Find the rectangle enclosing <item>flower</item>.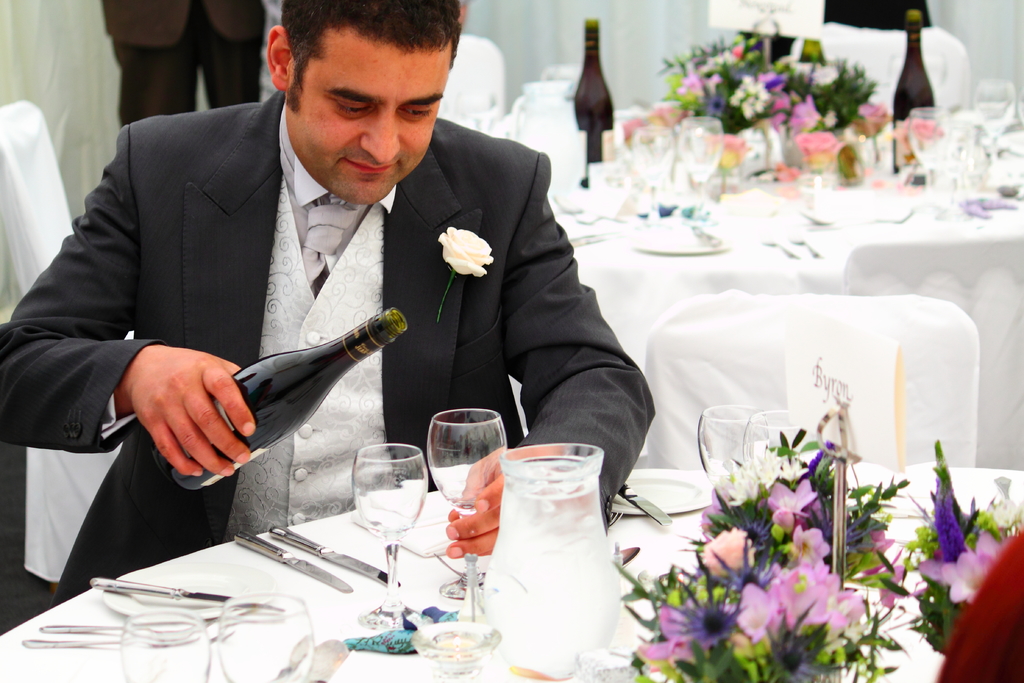
pyautogui.locateOnScreen(926, 522, 1001, 603).
